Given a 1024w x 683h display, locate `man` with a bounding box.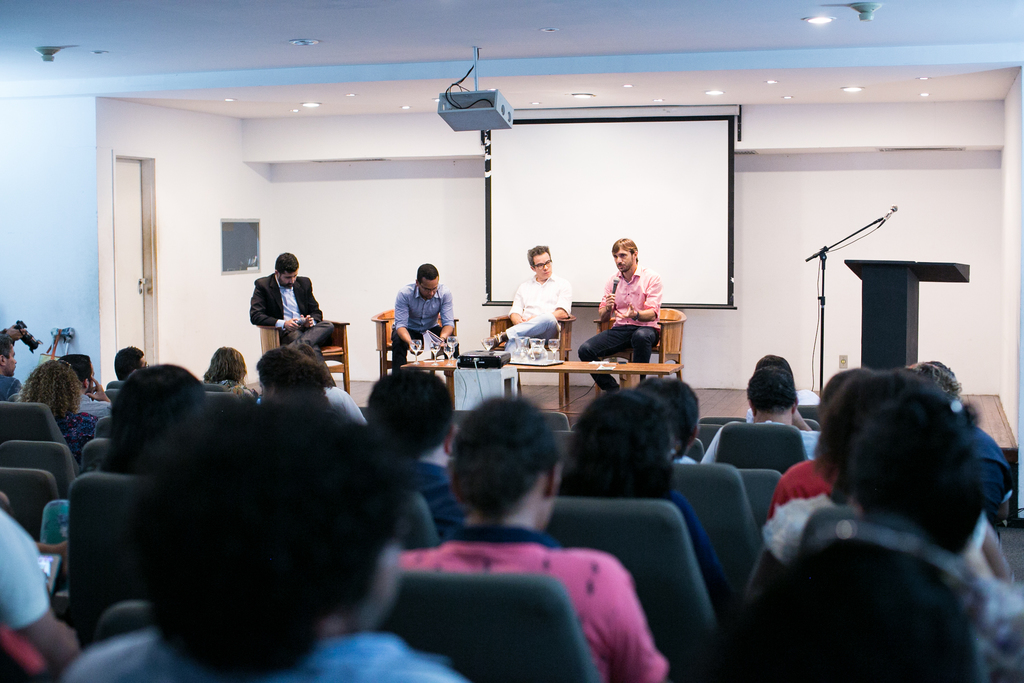
Located: (578,235,662,393).
